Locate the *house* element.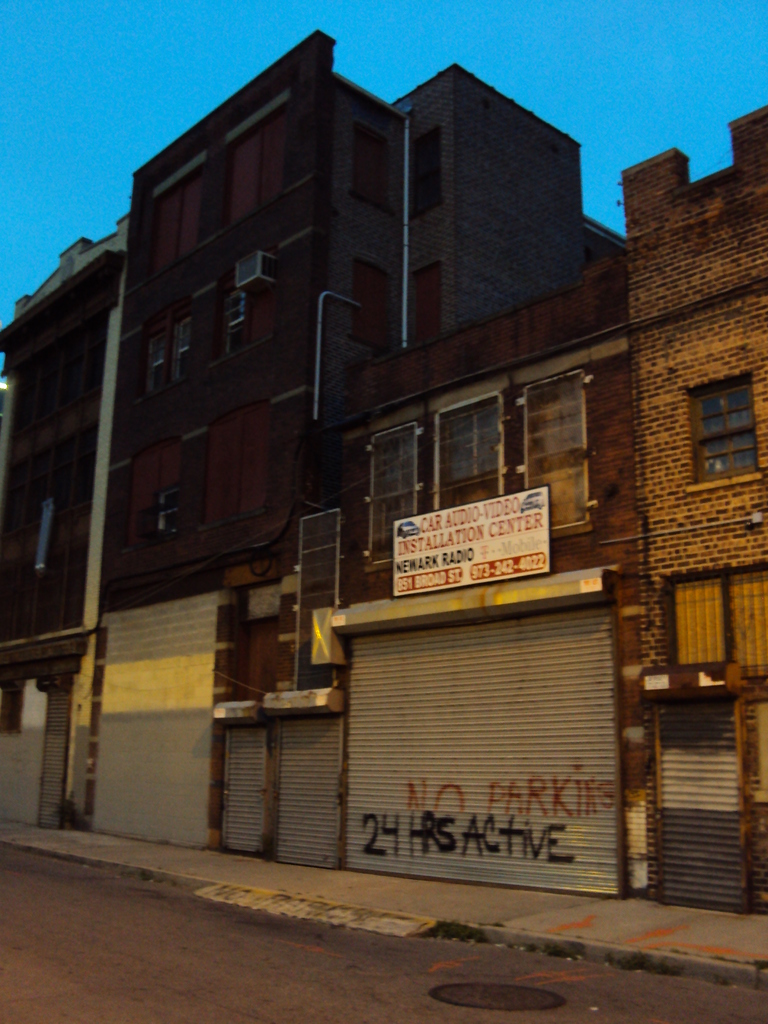
Element bbox: BBox(327, 253, 632, 899).
